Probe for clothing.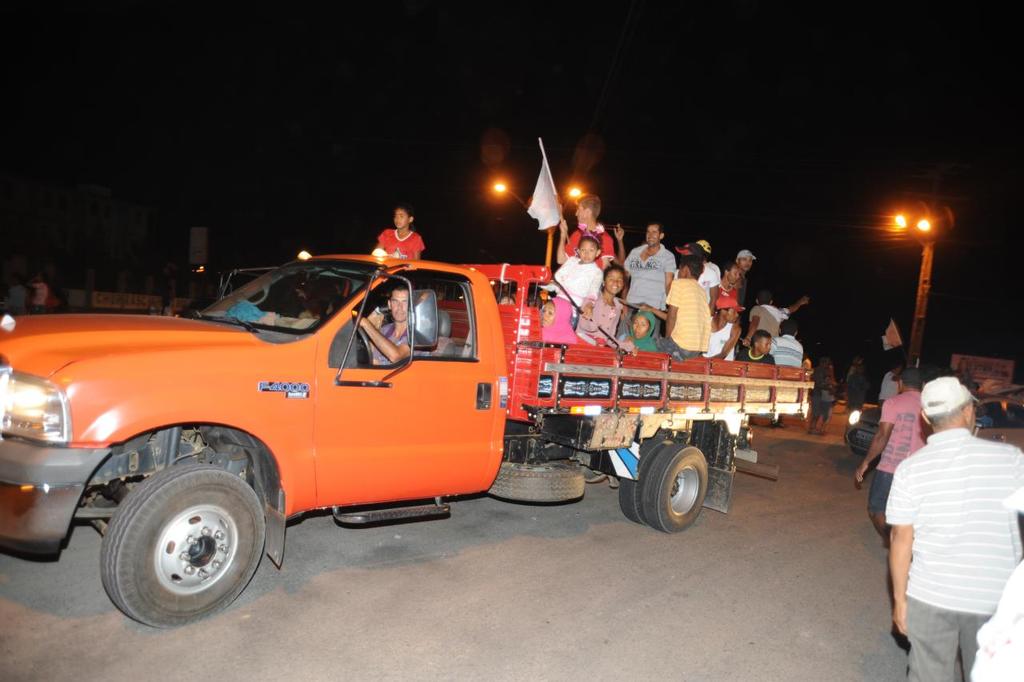
Probe result: 885,431,1021,681.
